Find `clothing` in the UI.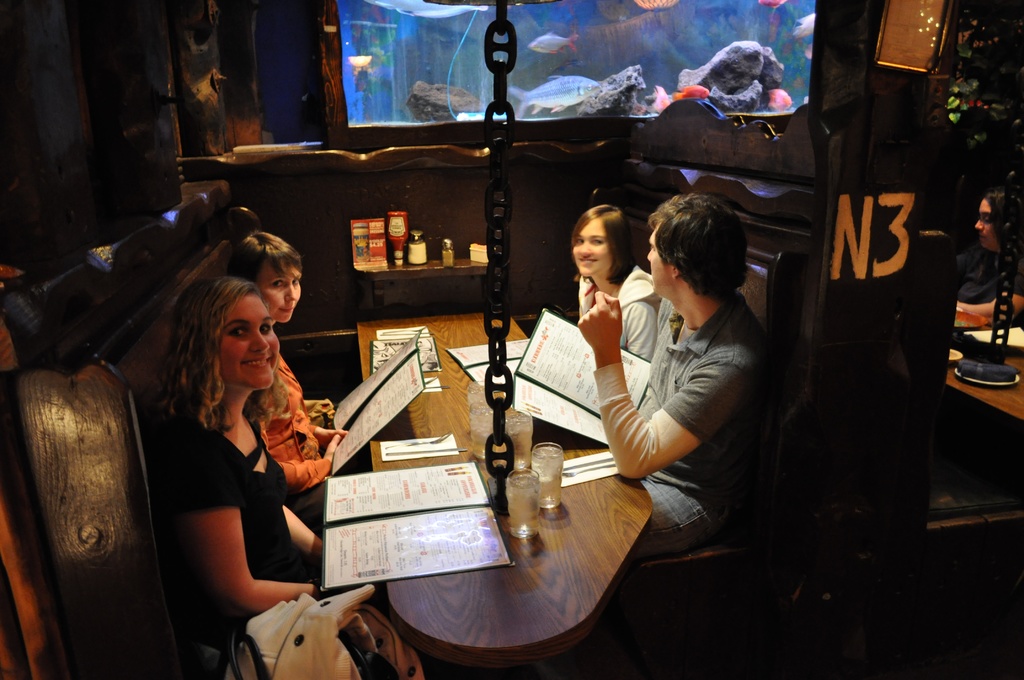
UI element at {"x1": 580, "y1": 275, "x2": 666, "y2": 361}.
